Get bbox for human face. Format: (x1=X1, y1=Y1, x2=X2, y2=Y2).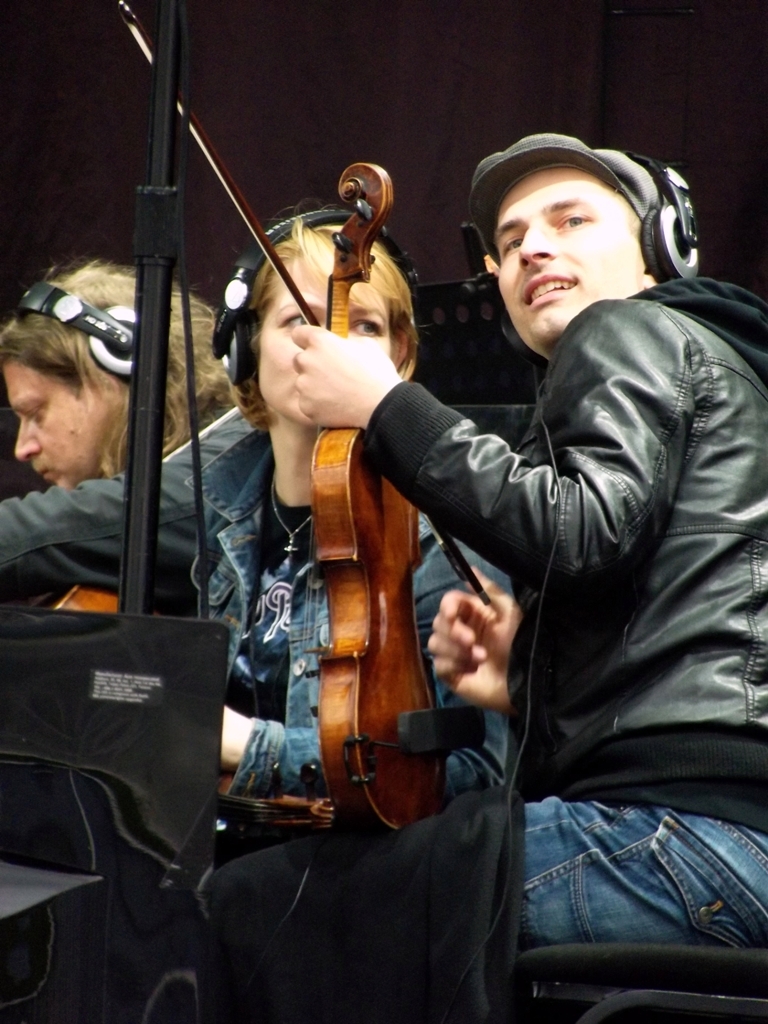
(x1=498, y1=171, x2=640, y2=331).
